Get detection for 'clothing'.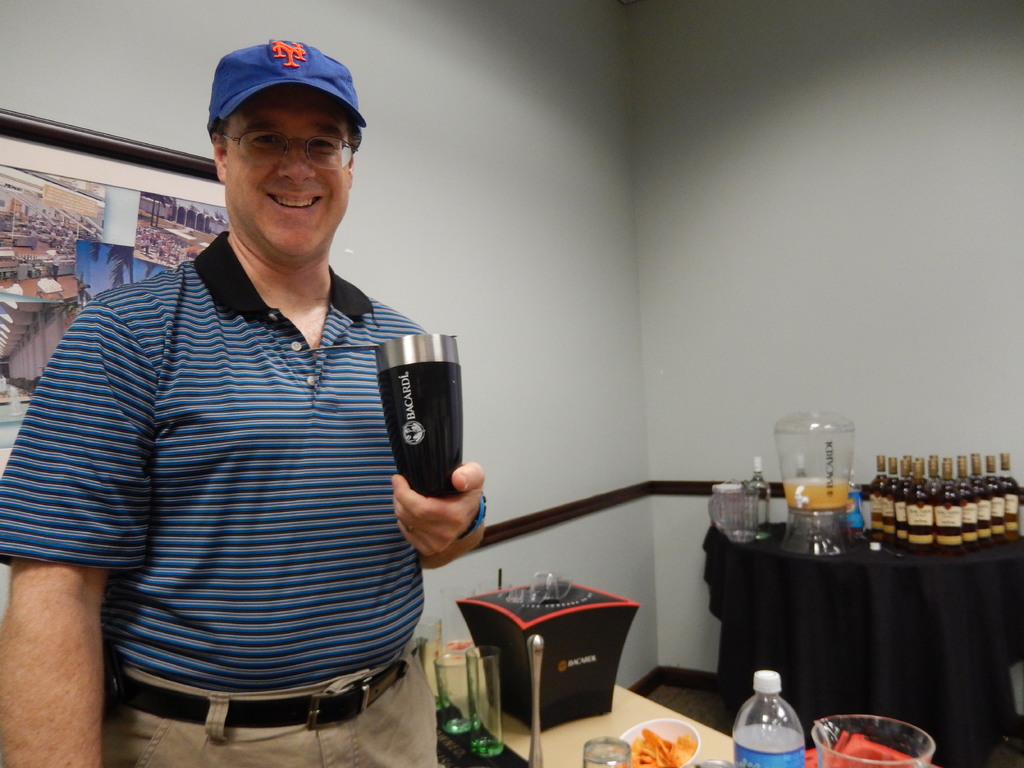
Detection: <region>4, 192, 469, 741</region>.
